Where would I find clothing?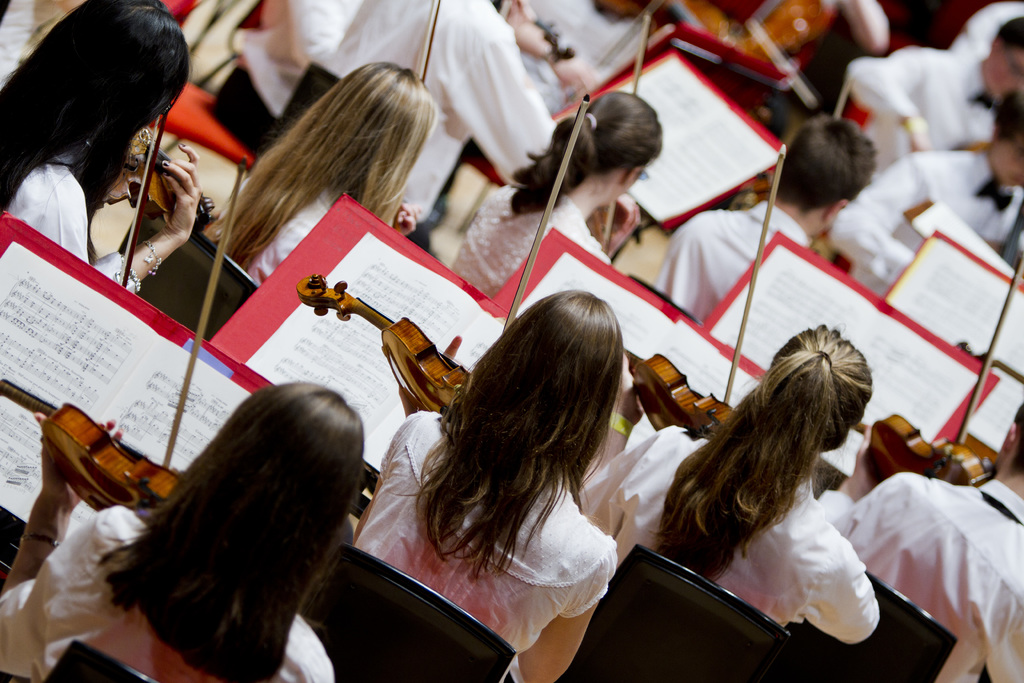
At bbox=[342, 393, 625, 677].
